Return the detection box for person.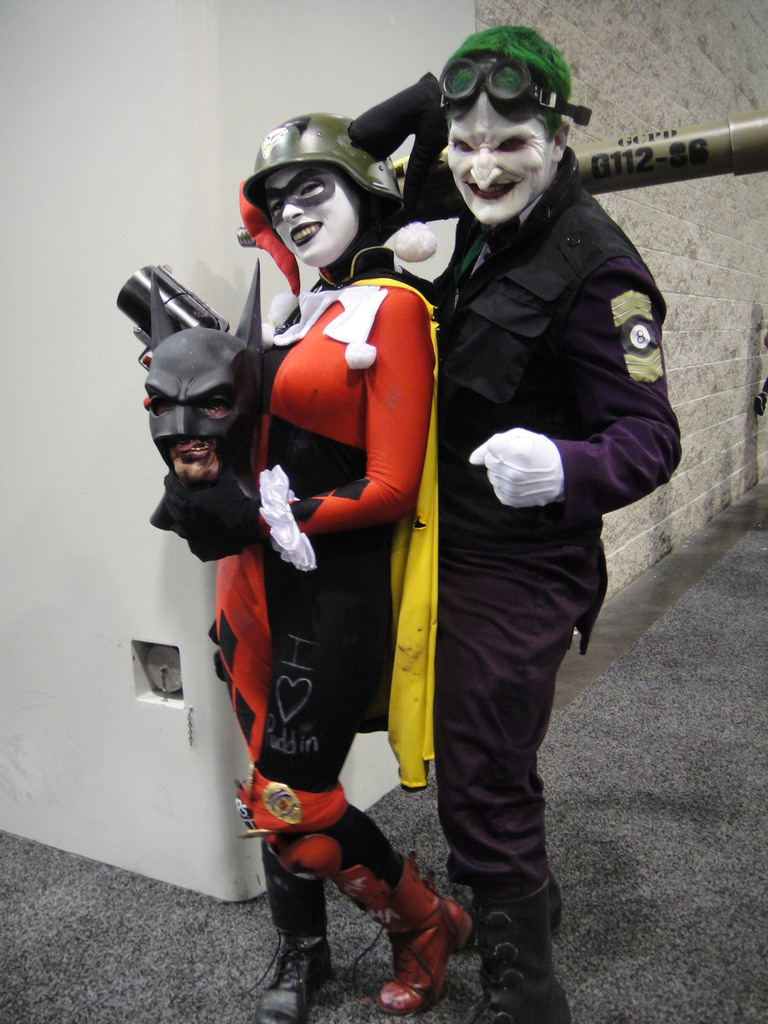
(170,118,468,962).
